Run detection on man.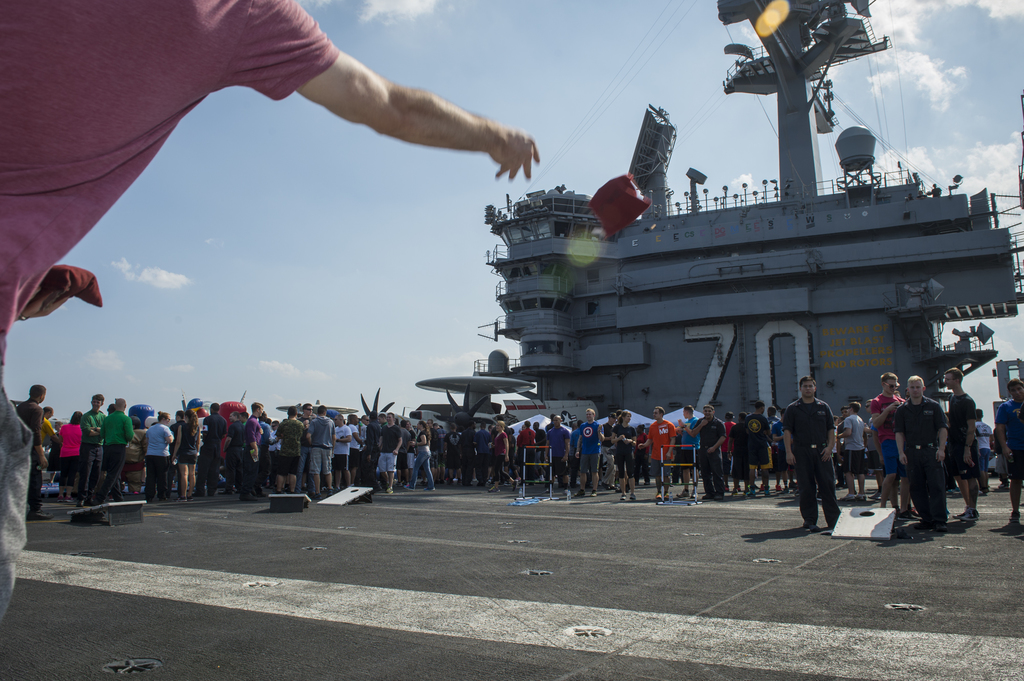
Result: [201,403,226,497].
